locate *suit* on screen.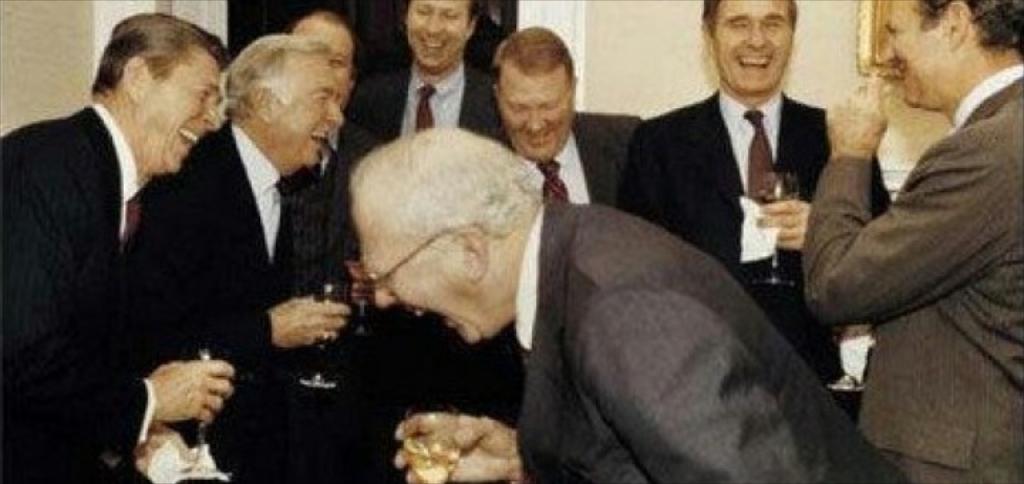
On screen at l=633, t=11, r=865, b=326.
